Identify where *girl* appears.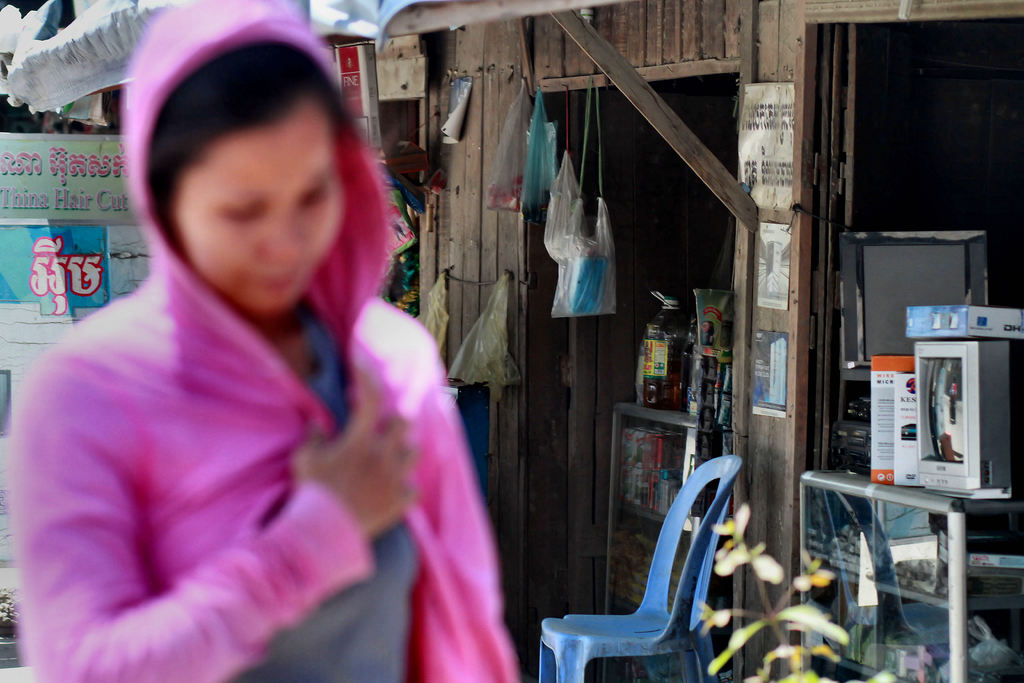
Appears at [left=9, top=0, right=519, bottom=682].
